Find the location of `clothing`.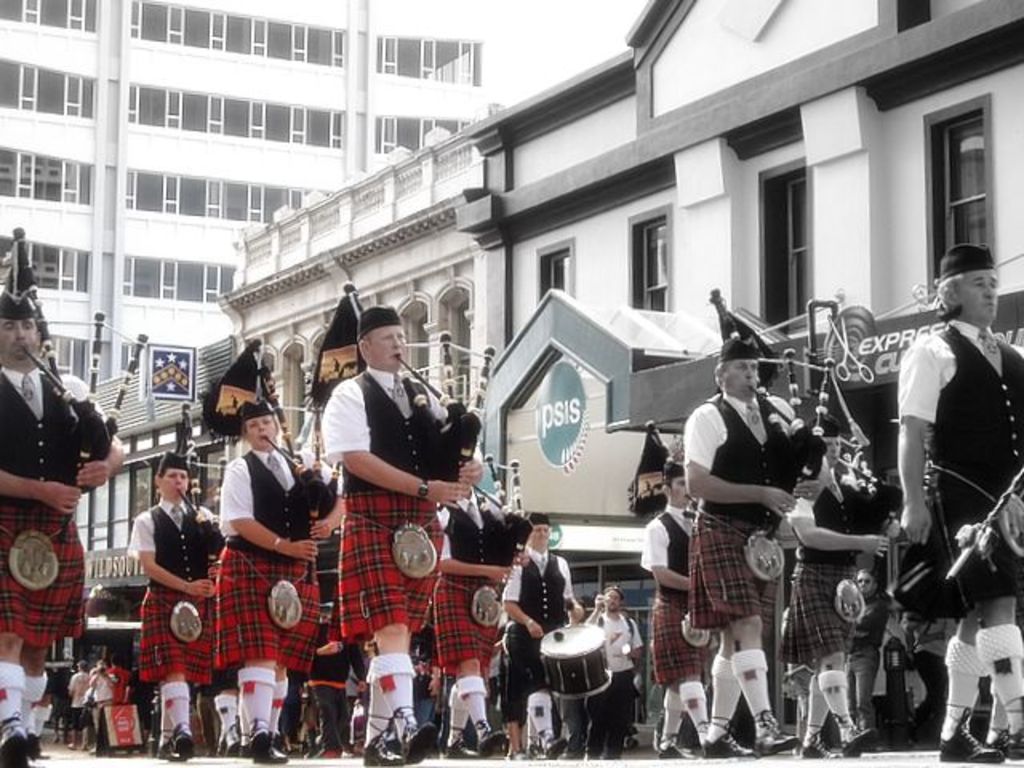
Location: locate(216, 453, 320, 667).
